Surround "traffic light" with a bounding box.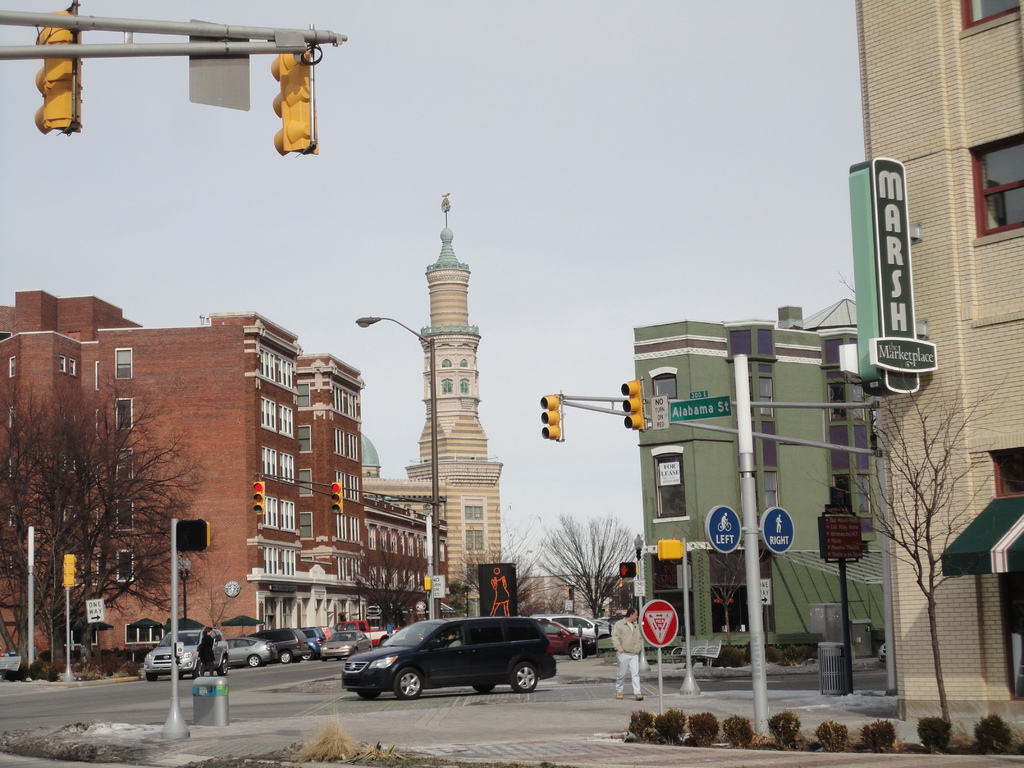
177:518:211:553.
